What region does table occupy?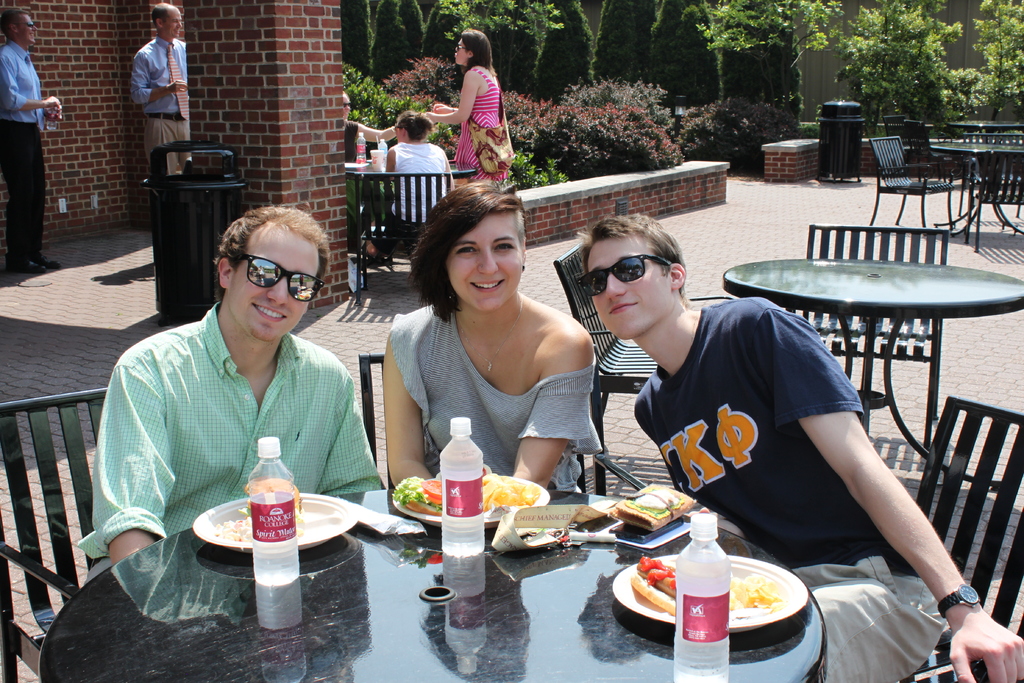
<box>943,110,1023,210</box>.
